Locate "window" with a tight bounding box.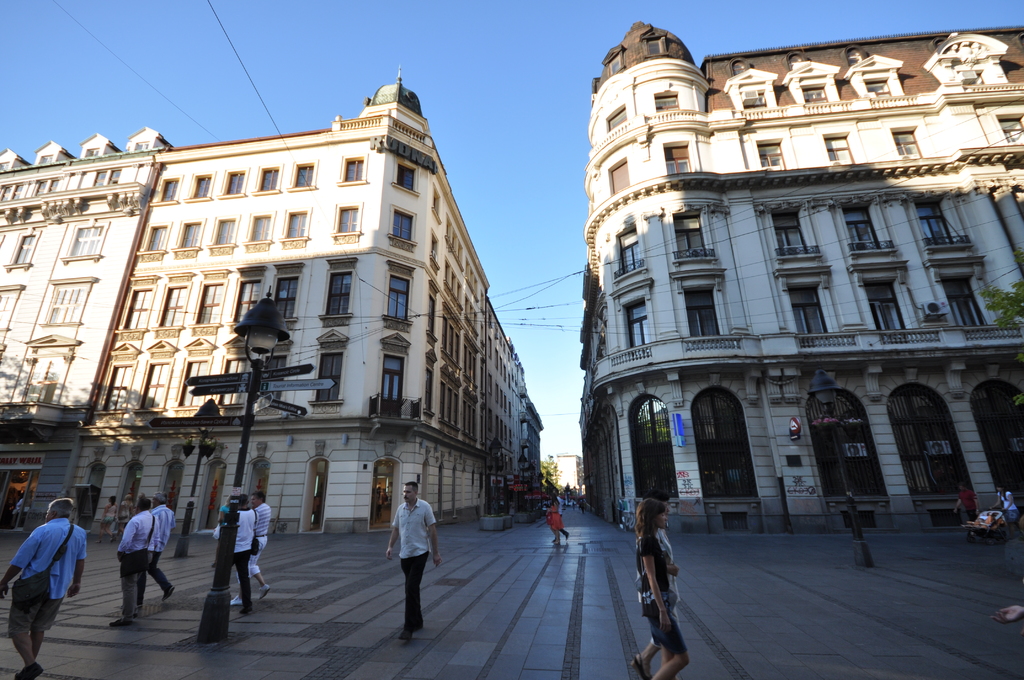
bbox=[801, 84, 826, 106].
